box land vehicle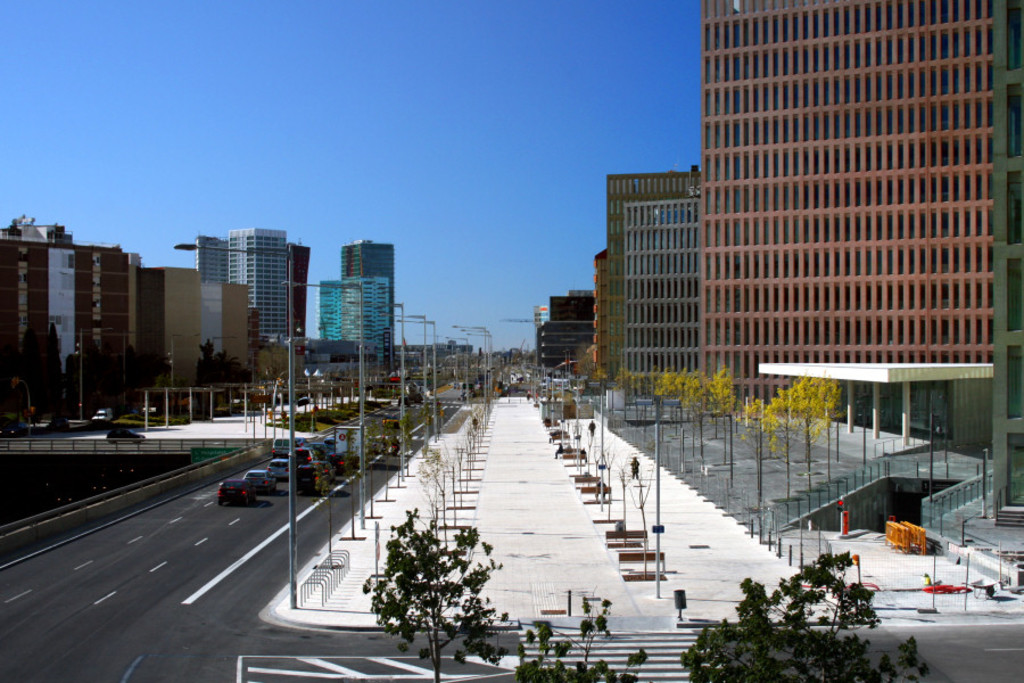
264 454 291 482
